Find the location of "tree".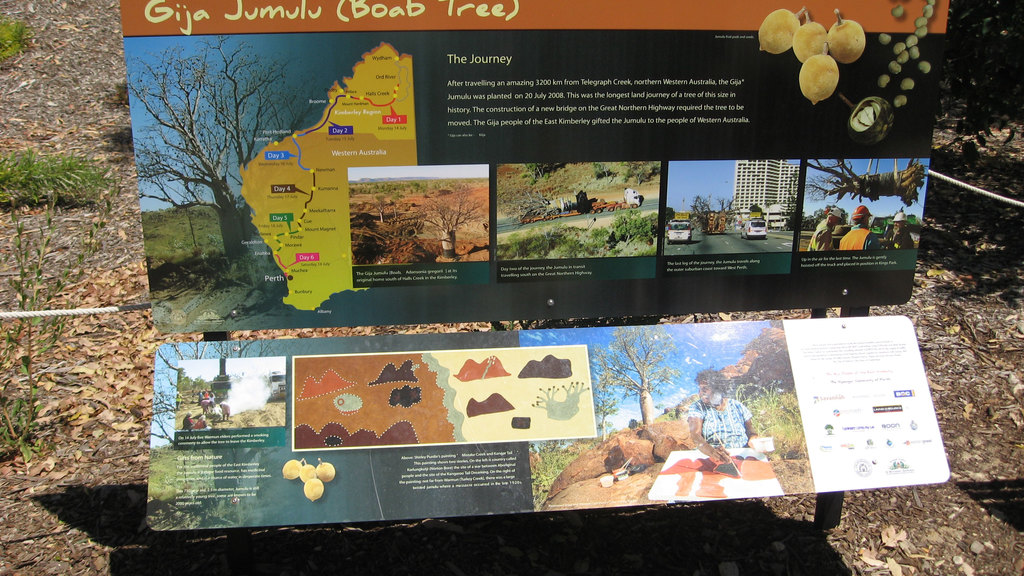
Location: <box>130,38,313,308</box>.
